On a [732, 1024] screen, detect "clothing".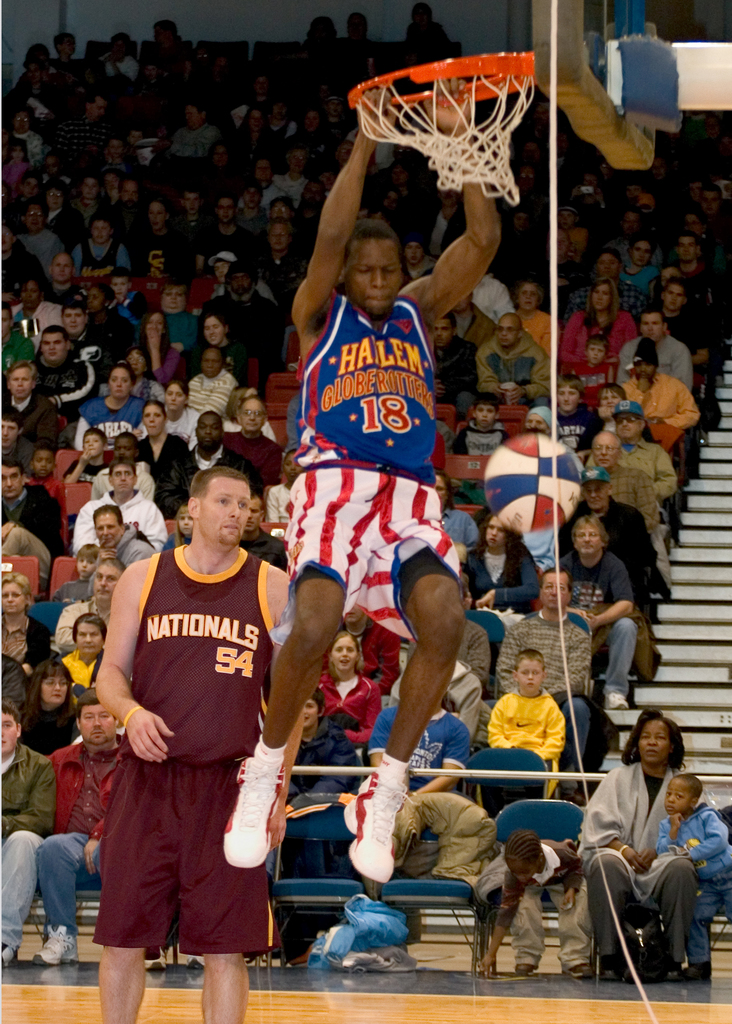
(x1=498, y1=839, x2=589, y2=970).
